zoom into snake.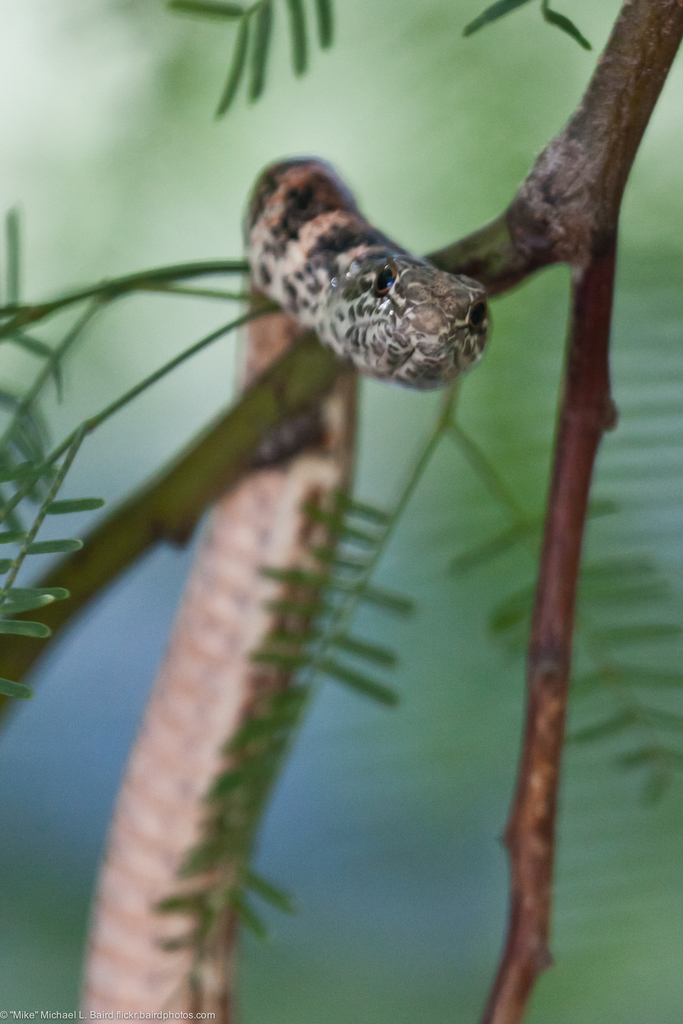
Zoom target: 67,160,490,1021.
